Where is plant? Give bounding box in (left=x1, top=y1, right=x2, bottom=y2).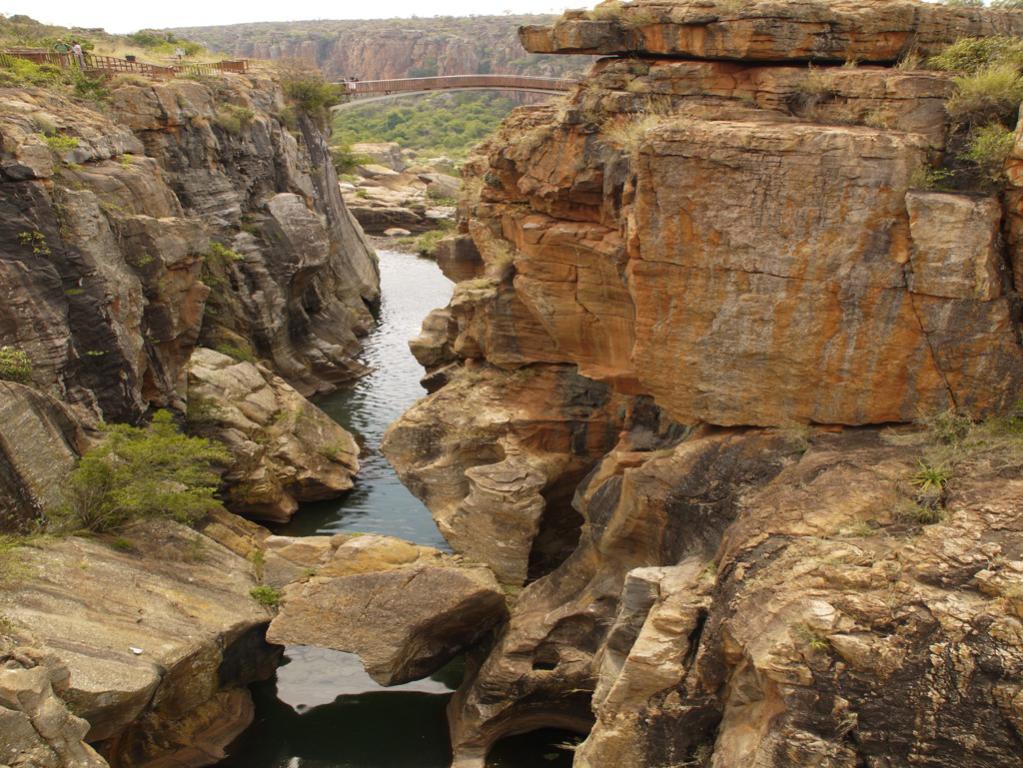
(left=2, top=345, right=40, bottom=390).
